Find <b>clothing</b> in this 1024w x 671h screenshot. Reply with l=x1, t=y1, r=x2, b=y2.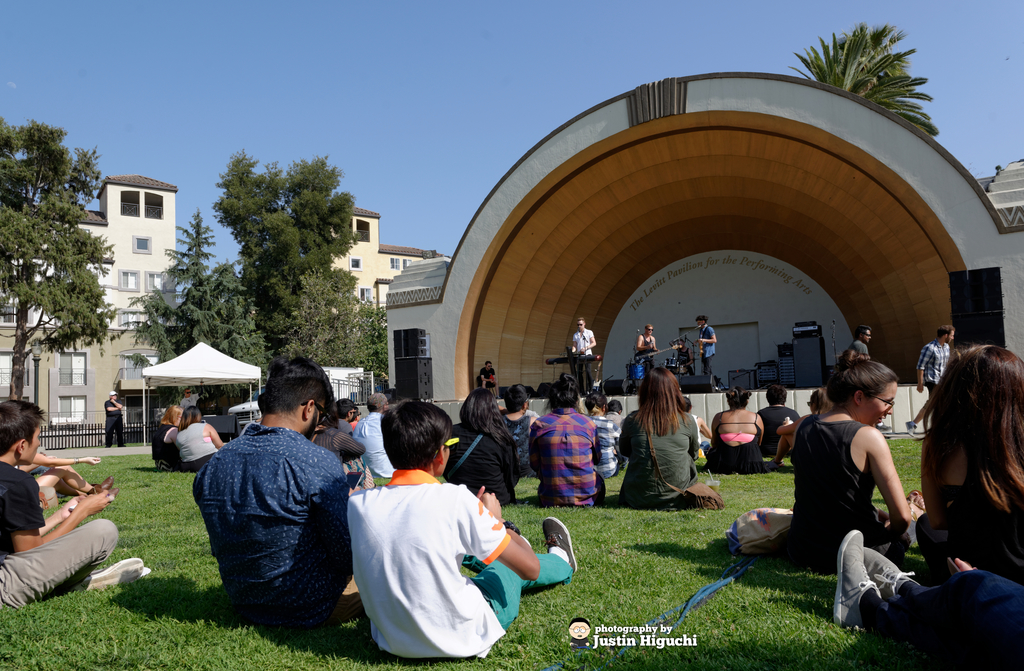
l=585, t=413, r=619, b=478.
